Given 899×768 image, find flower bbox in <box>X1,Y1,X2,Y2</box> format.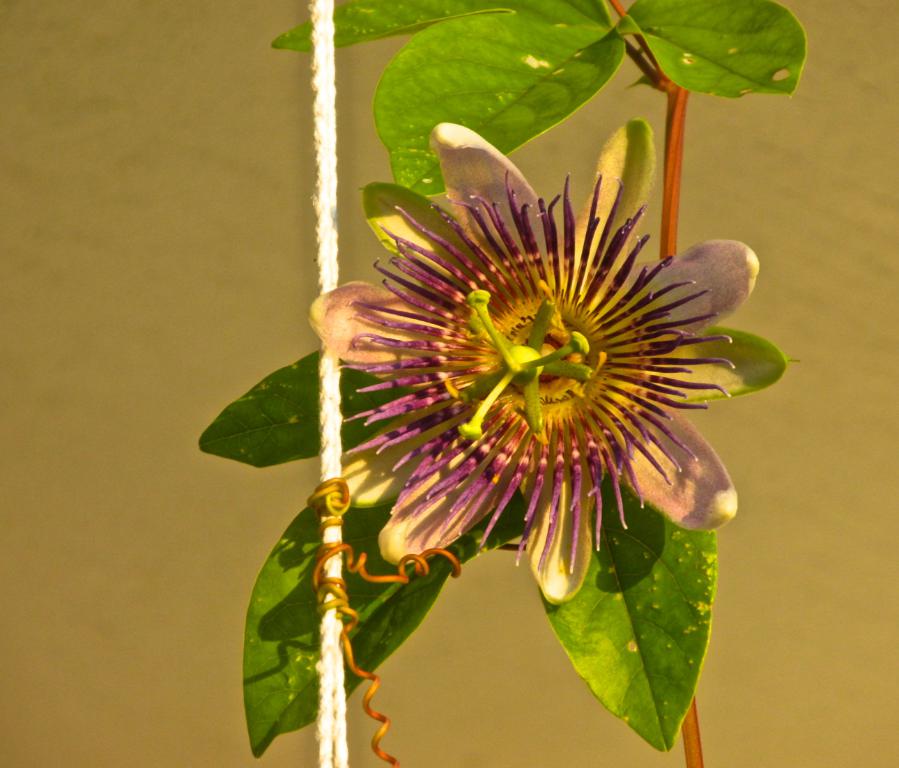
<box>328,144,813,596</box>.
